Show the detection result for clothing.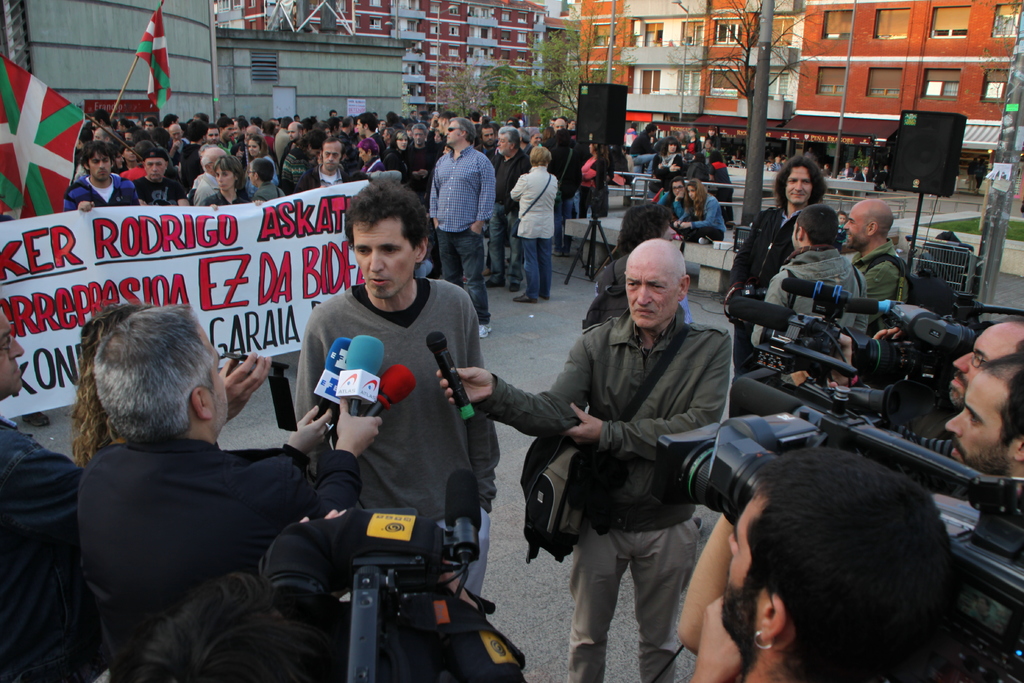
x1=854 y1=239 x2=927 y2=322.
